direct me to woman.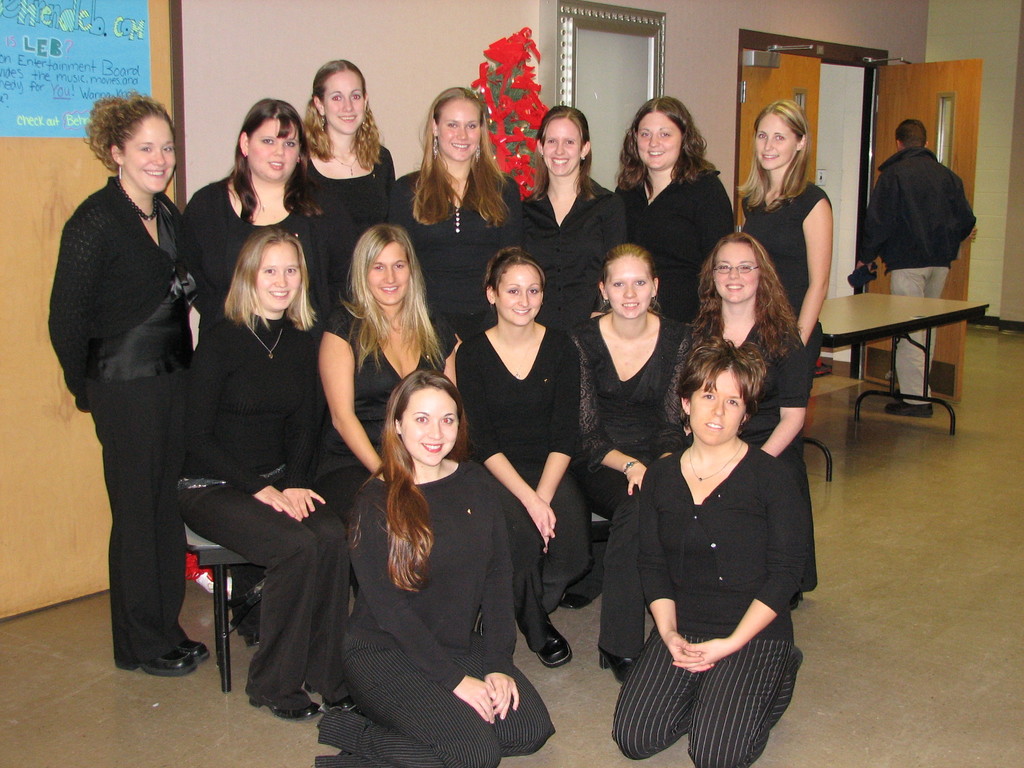
Direction: [x1=279, y1=53, x2=397, y2=305].
